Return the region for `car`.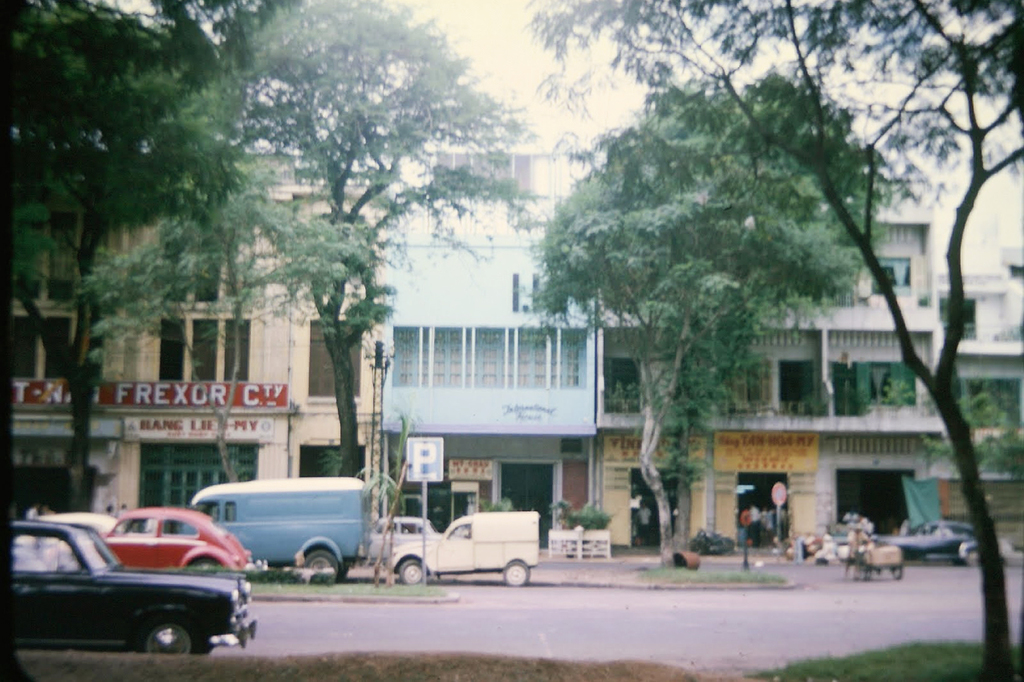
left=9, top=505, right=261, bottom=668.
